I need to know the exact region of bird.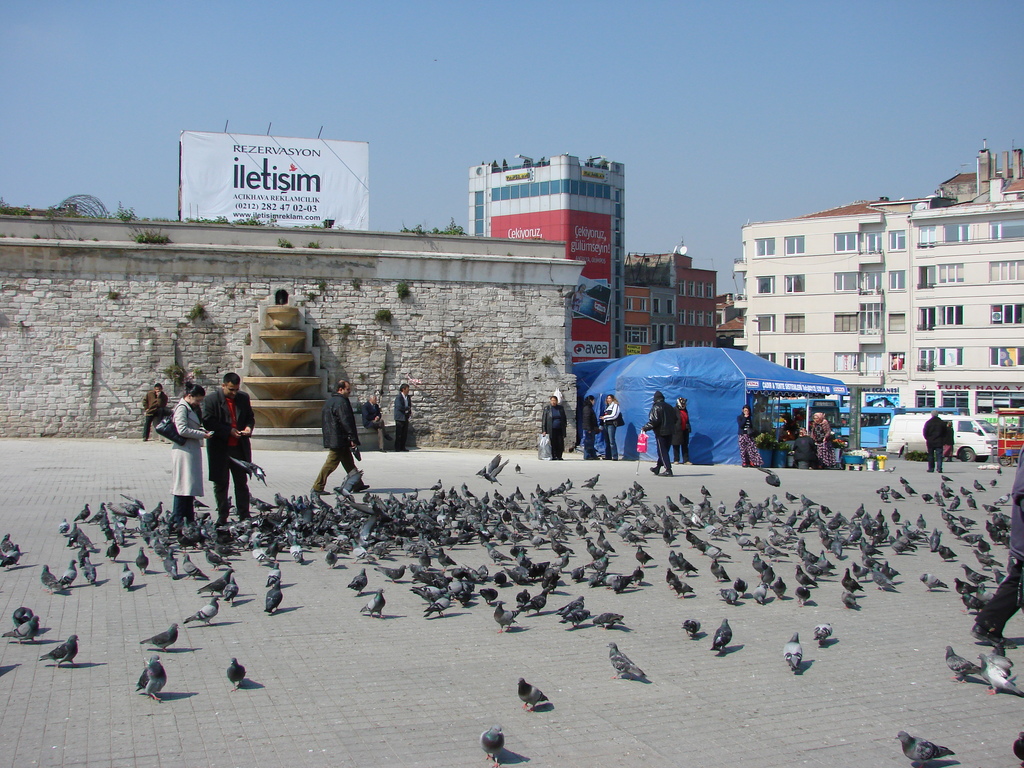
Region: [732,577,749,598].
